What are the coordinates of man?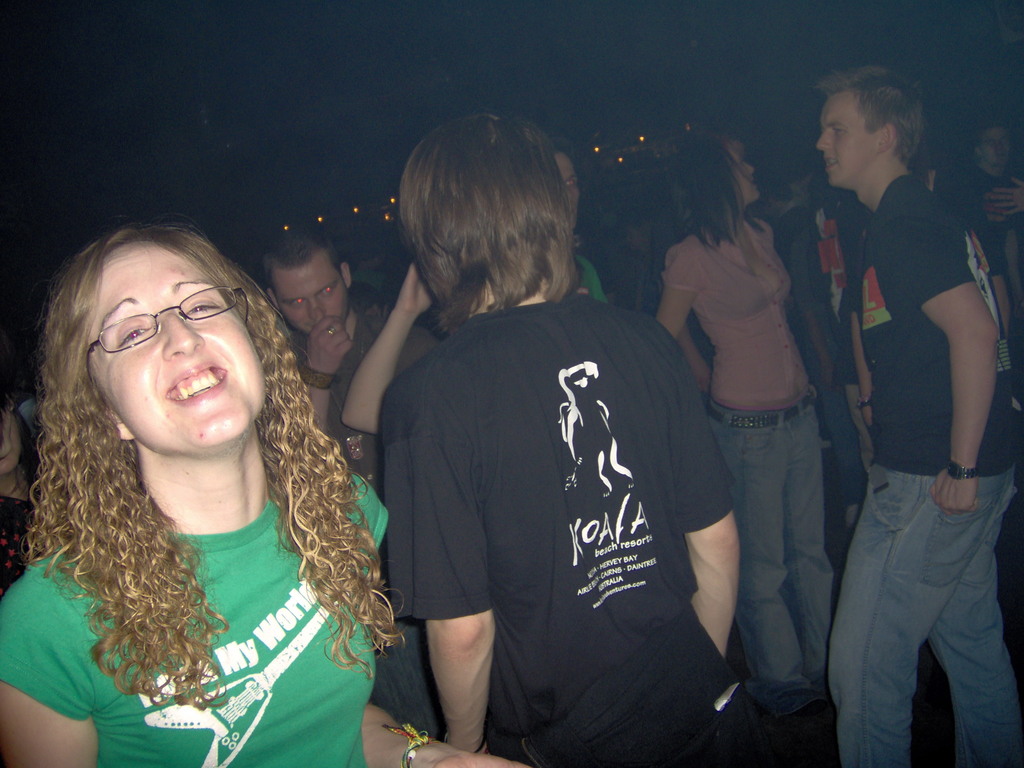
left=794, top=170, right=874, bottom=477.
